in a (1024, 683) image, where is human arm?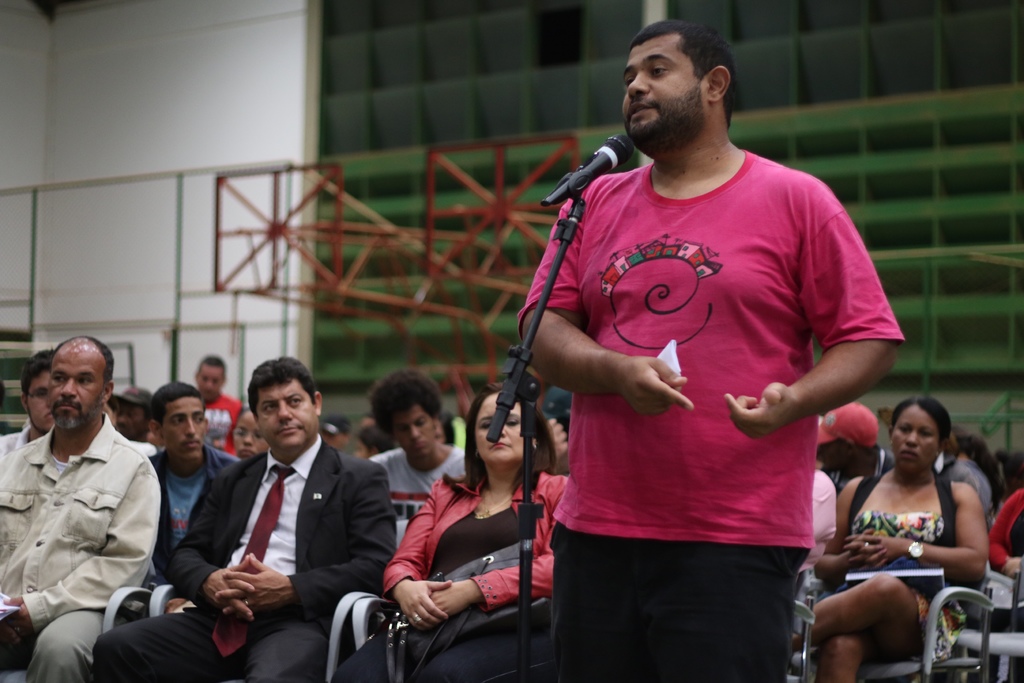
select_region(720, 179, 902, 441).
